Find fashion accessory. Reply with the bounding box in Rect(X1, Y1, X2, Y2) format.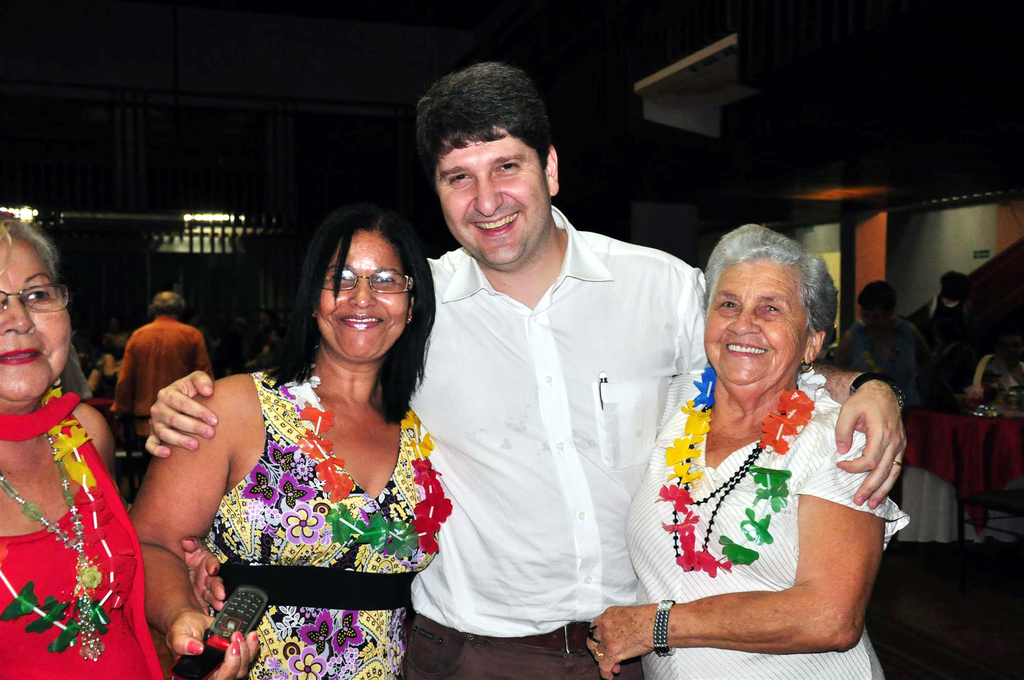
Rect(406, 313, 415, 327).
